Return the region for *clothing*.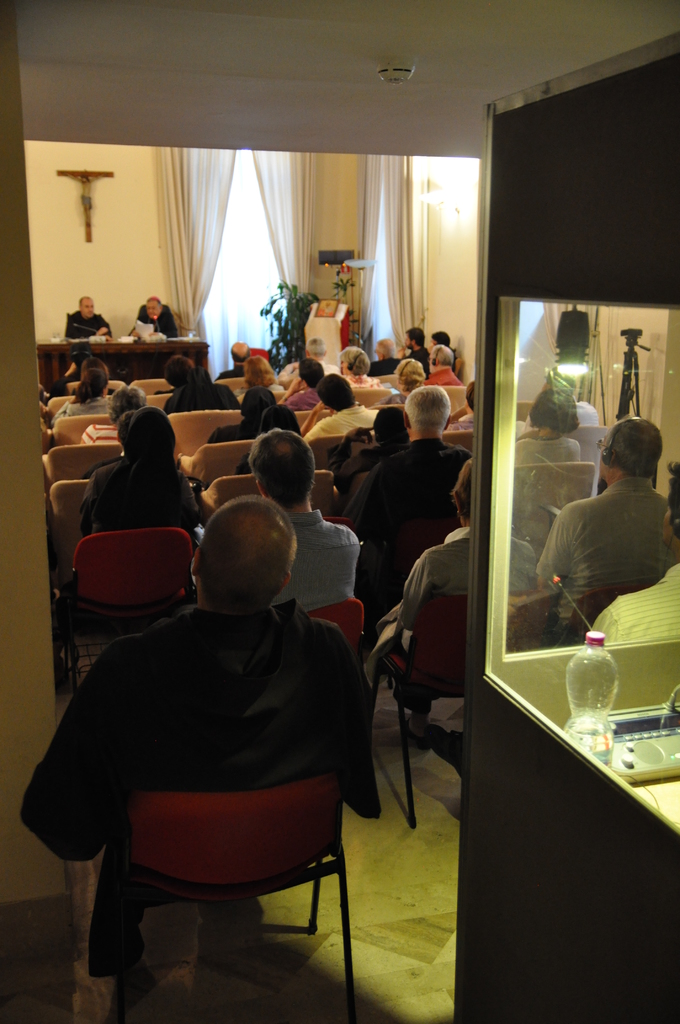
BBox(212, 384, 293, 440).
